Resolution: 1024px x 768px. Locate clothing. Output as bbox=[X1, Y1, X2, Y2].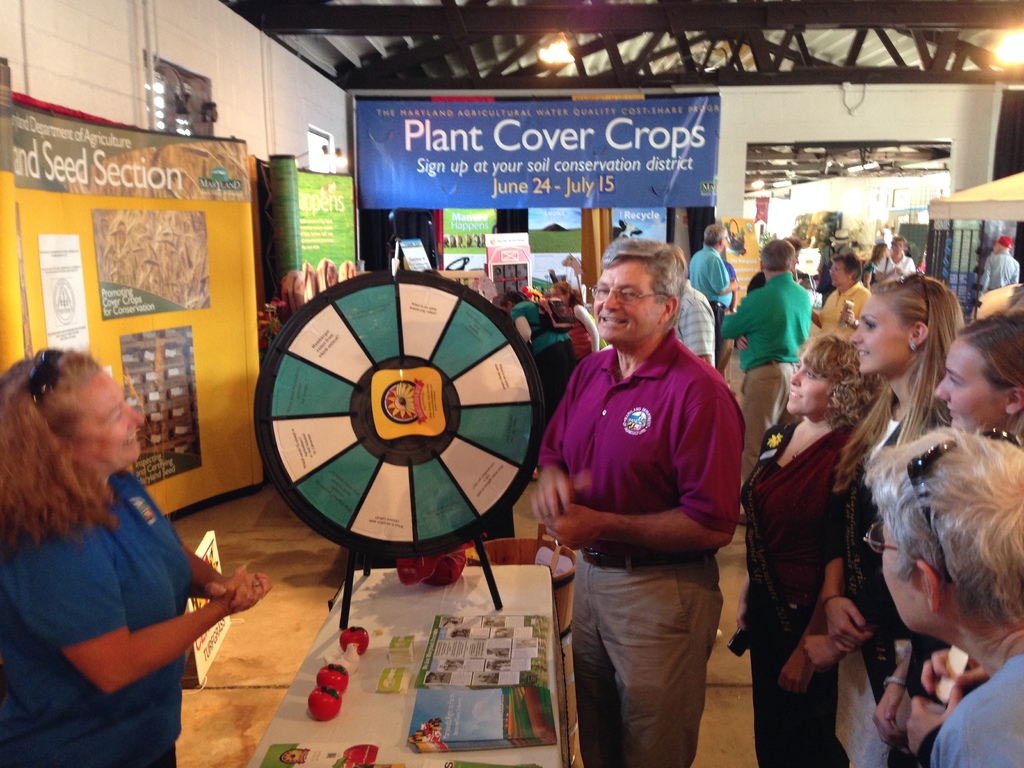
bbox=[689, 246, 741, 316].
